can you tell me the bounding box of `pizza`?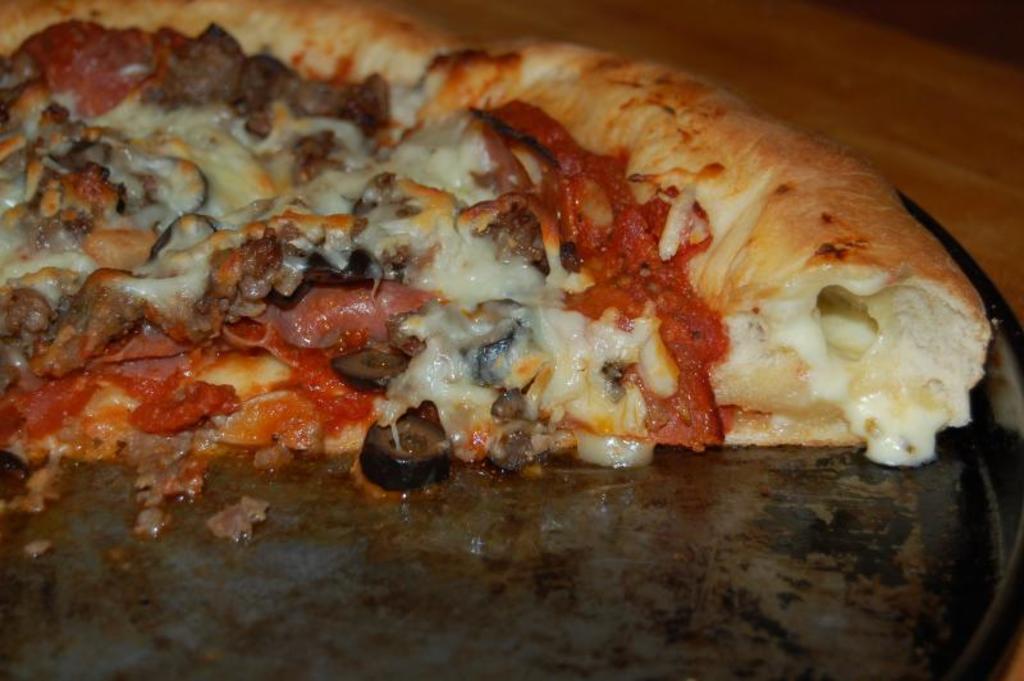
x1=8 y1=0 x2=1019 y2=589.
